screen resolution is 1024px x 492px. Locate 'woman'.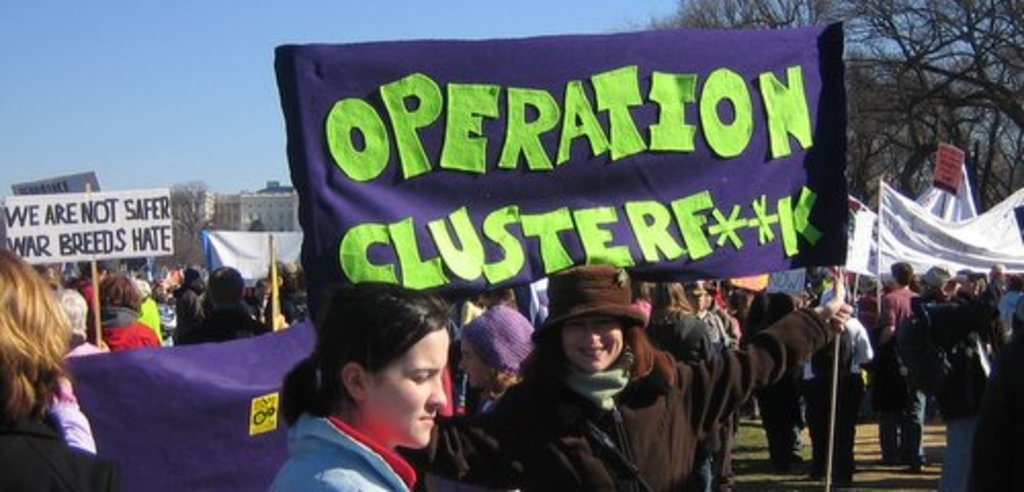
268:279:453:490.
